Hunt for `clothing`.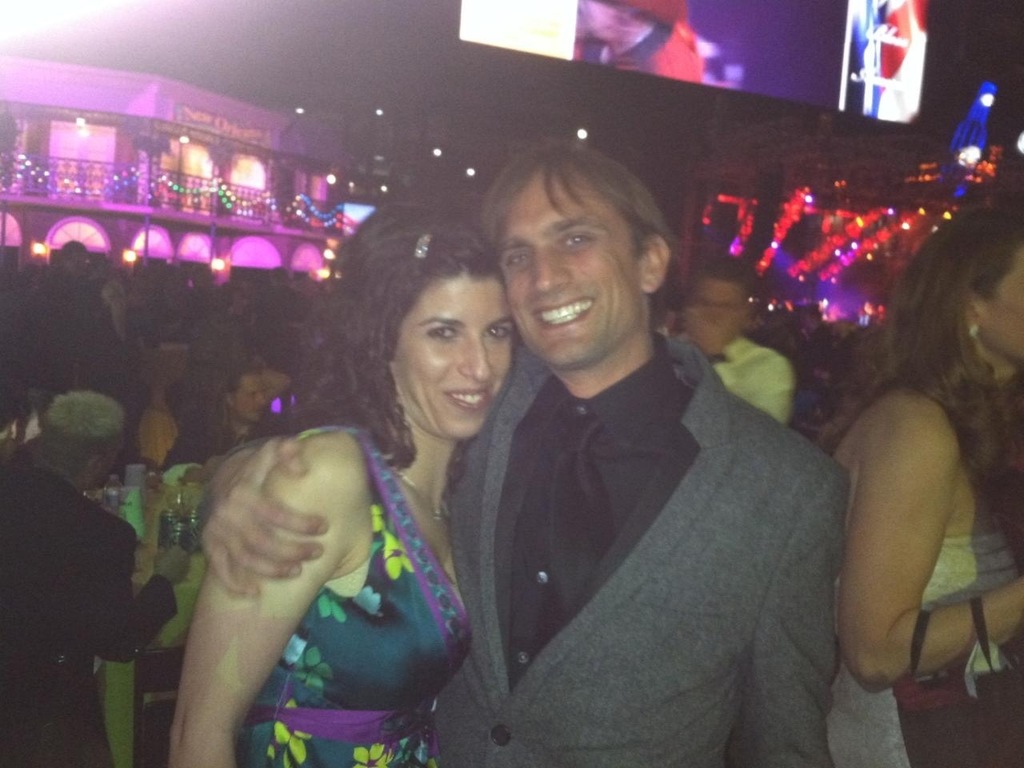
Hunted down at 429 258 889 767.
